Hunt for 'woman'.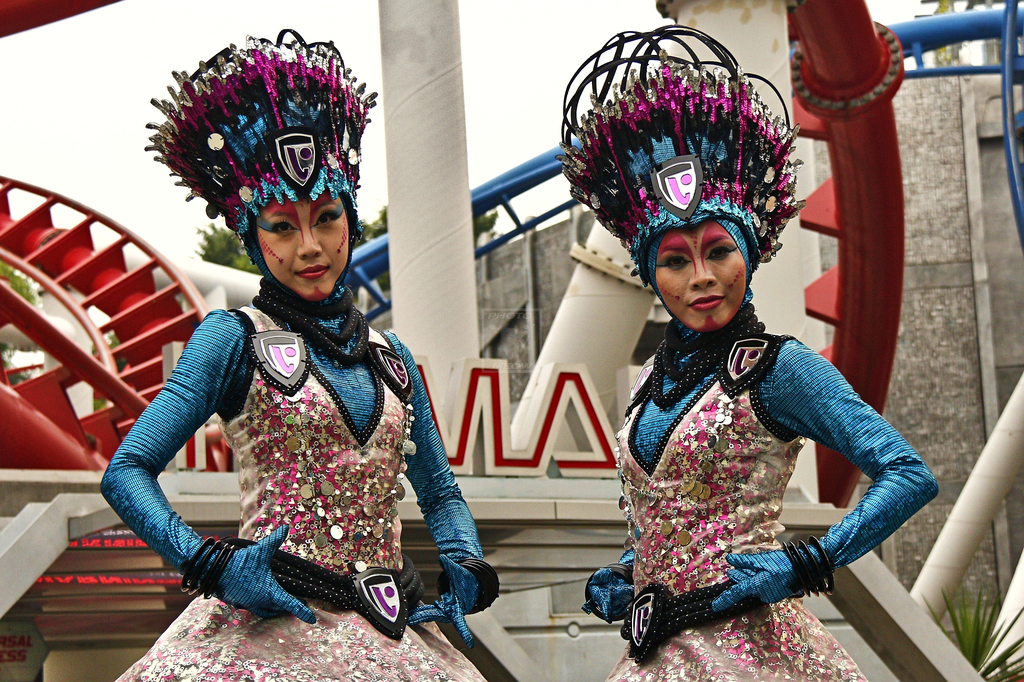
Hunted down at (559,85,930,647).
